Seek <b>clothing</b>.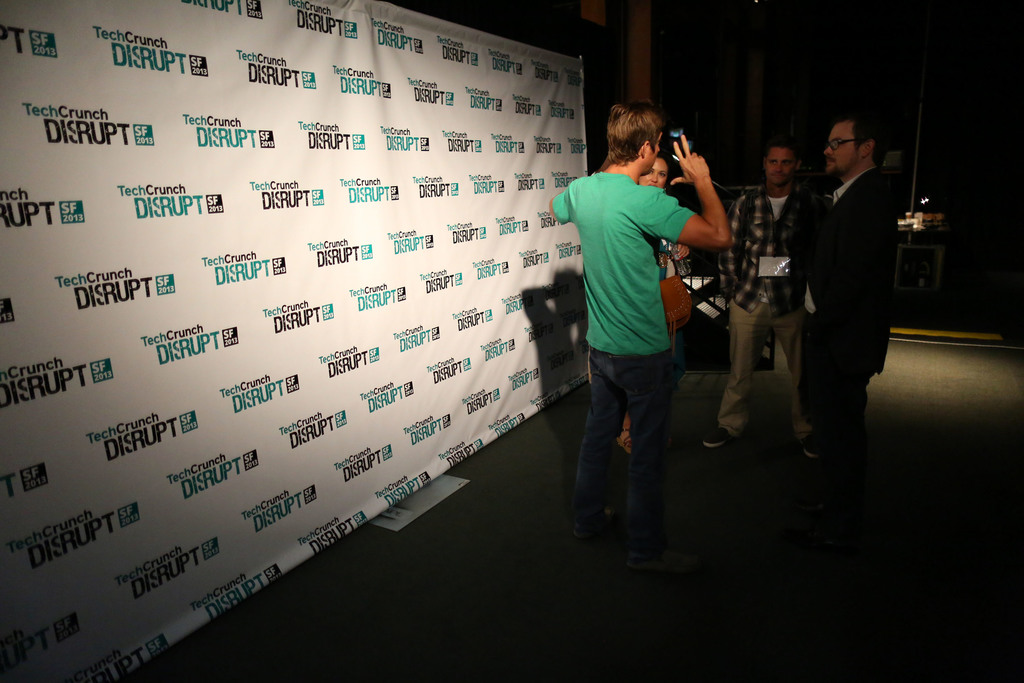
(x1=657, y1=236, x2=678, y2=278).
